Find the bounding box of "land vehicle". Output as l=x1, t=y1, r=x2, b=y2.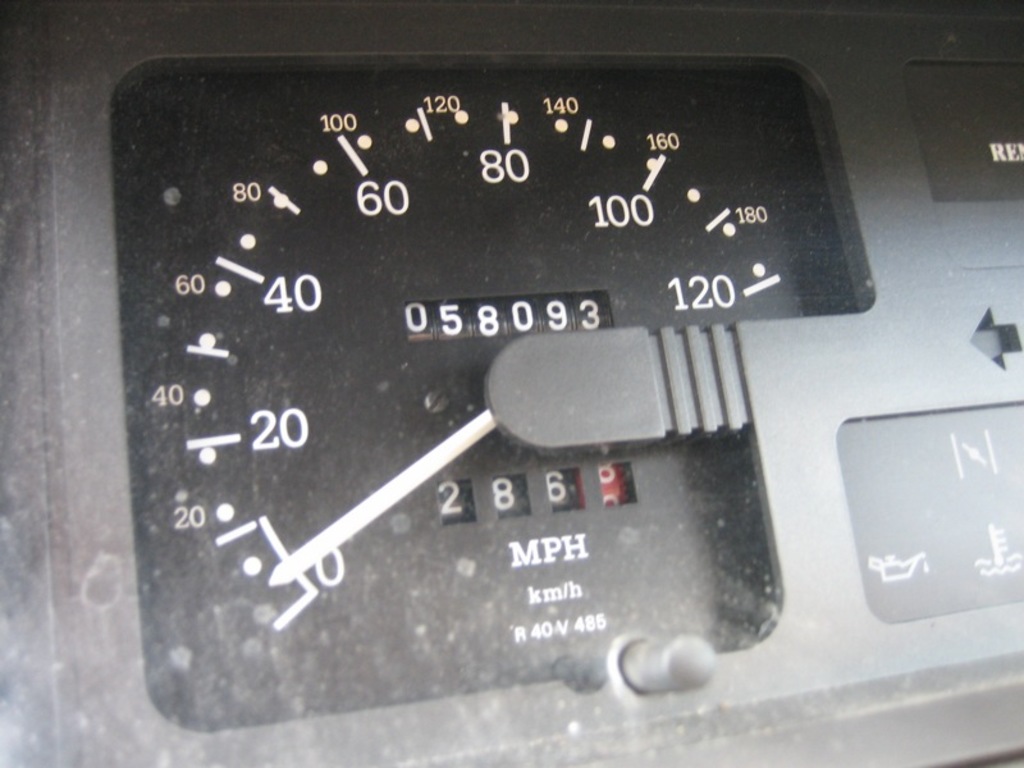
l=0, t=0, r=1023, b=767.
